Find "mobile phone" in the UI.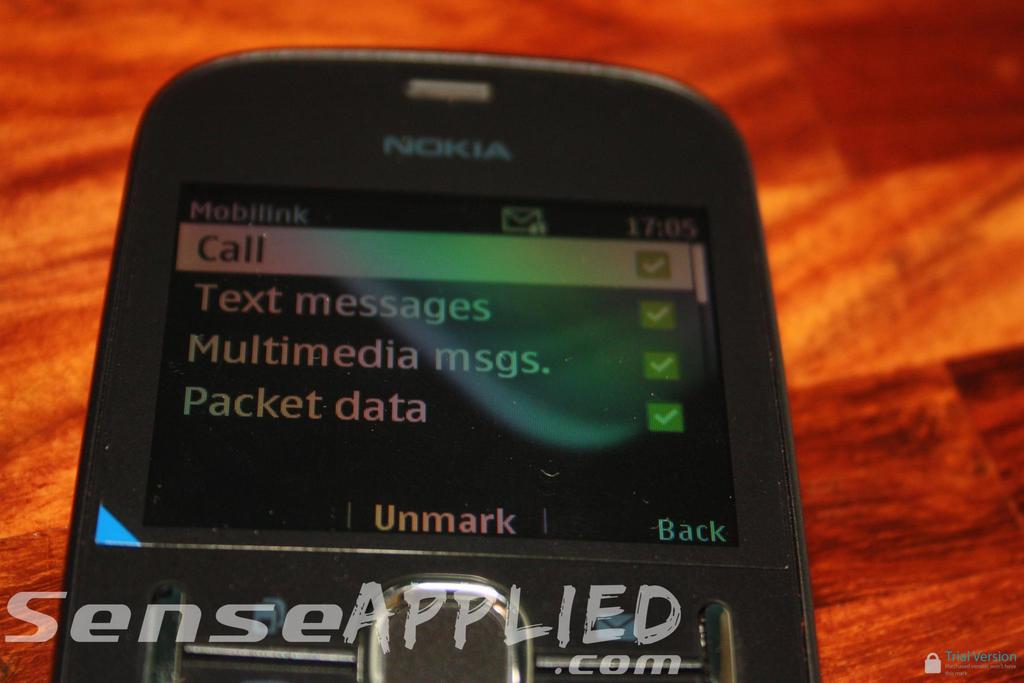
UI element at {"left": 30, "top": 41, "right": 847, "bottom": 682}.
